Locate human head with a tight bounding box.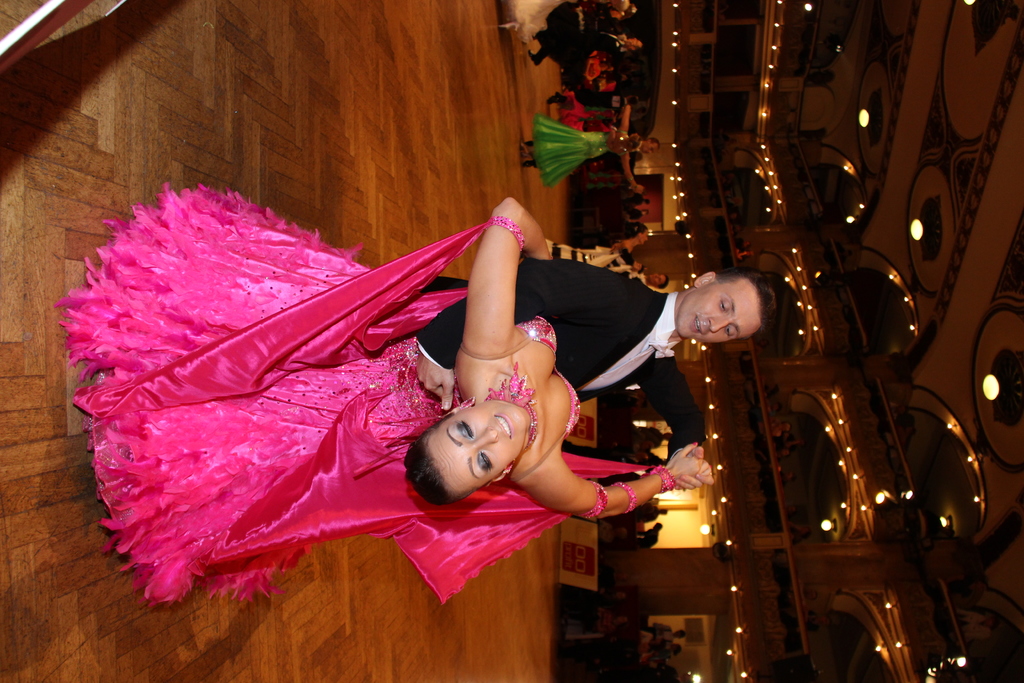
locate(401, 397, 538, 506).
